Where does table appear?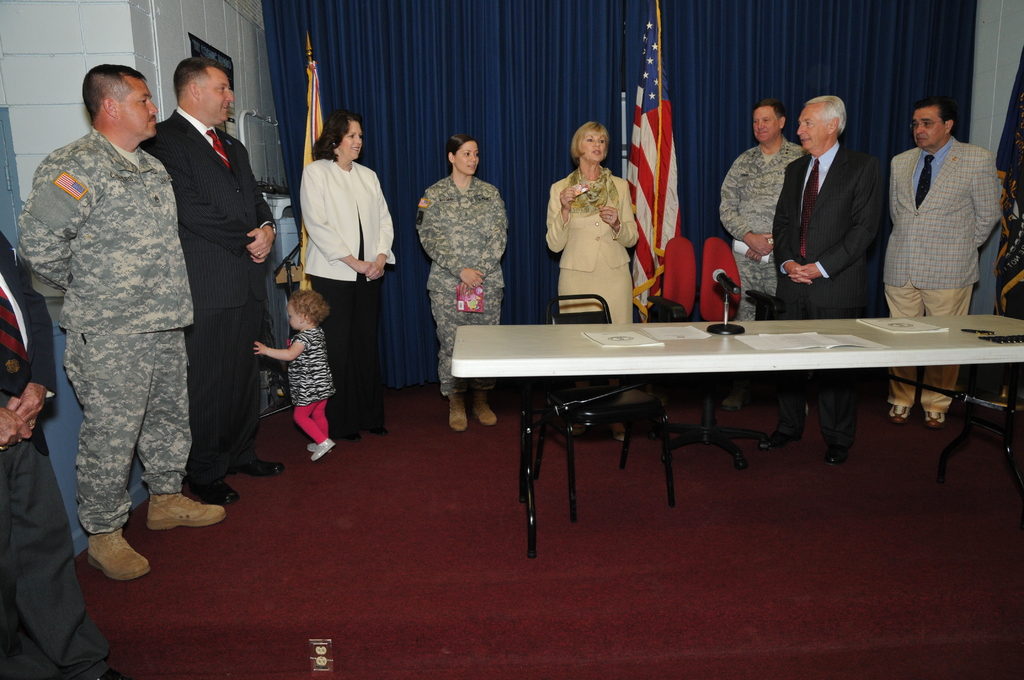
Appears at bbox=(442, 293, 996, 518).
